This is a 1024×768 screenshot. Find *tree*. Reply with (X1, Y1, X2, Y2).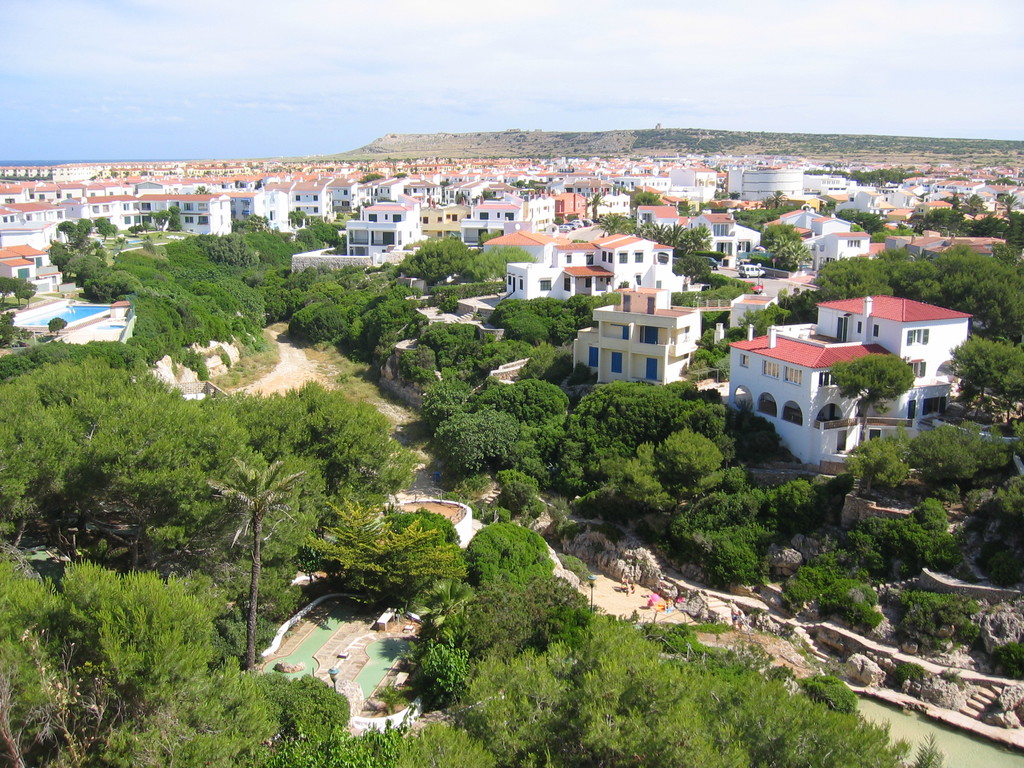
(422, 631, 467, 692).
